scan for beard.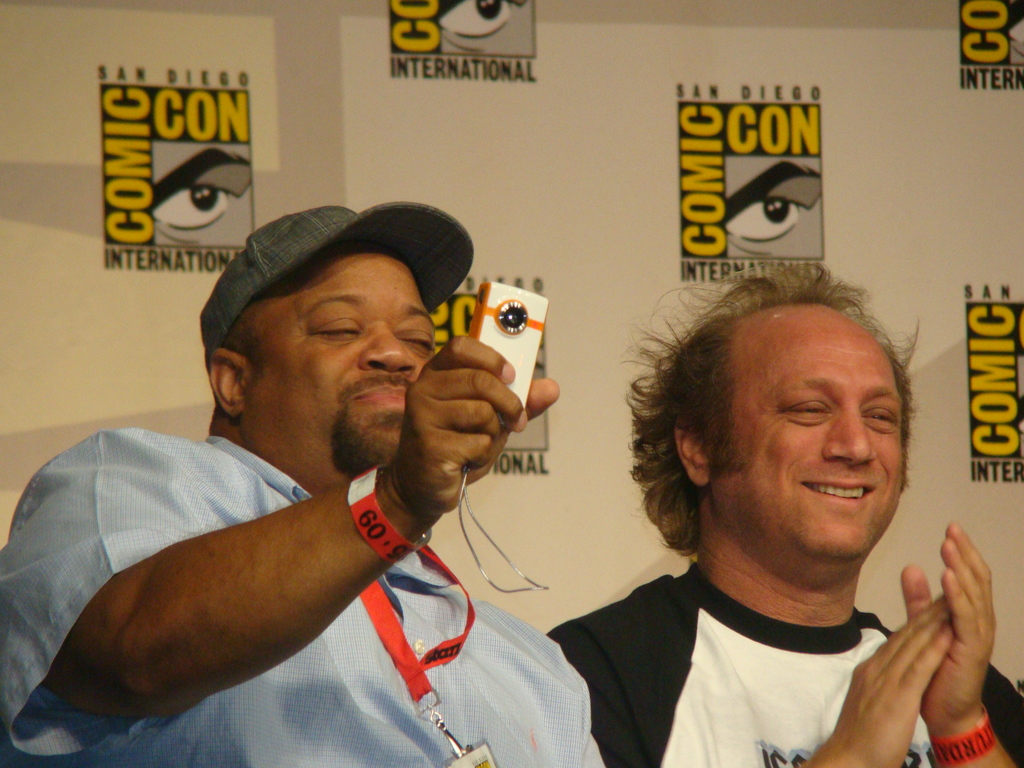
Scan result: region(332, 401, 394, 479).
